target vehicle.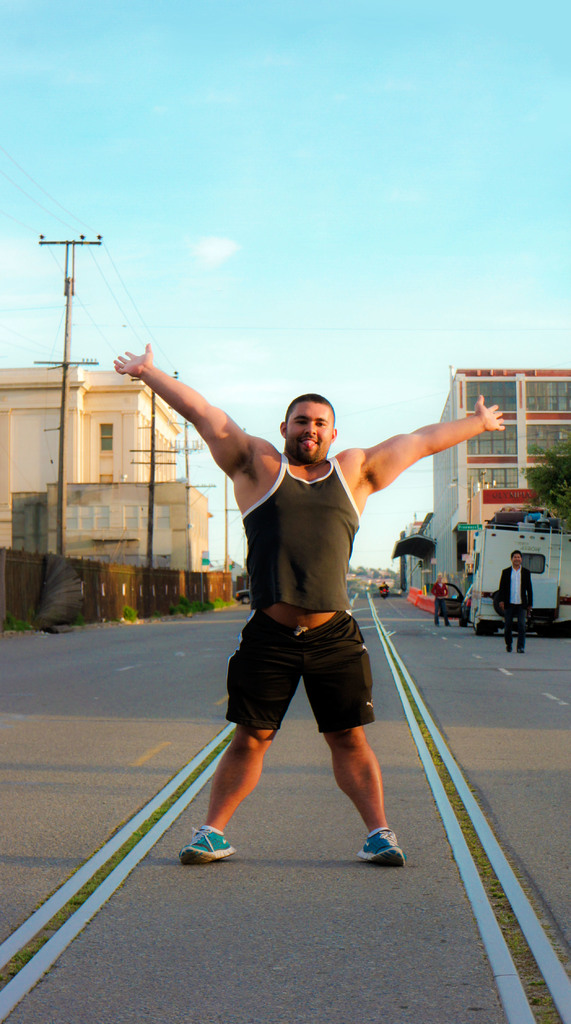
Target region: [x1=455, y1=495, x2=563, y2=632].
